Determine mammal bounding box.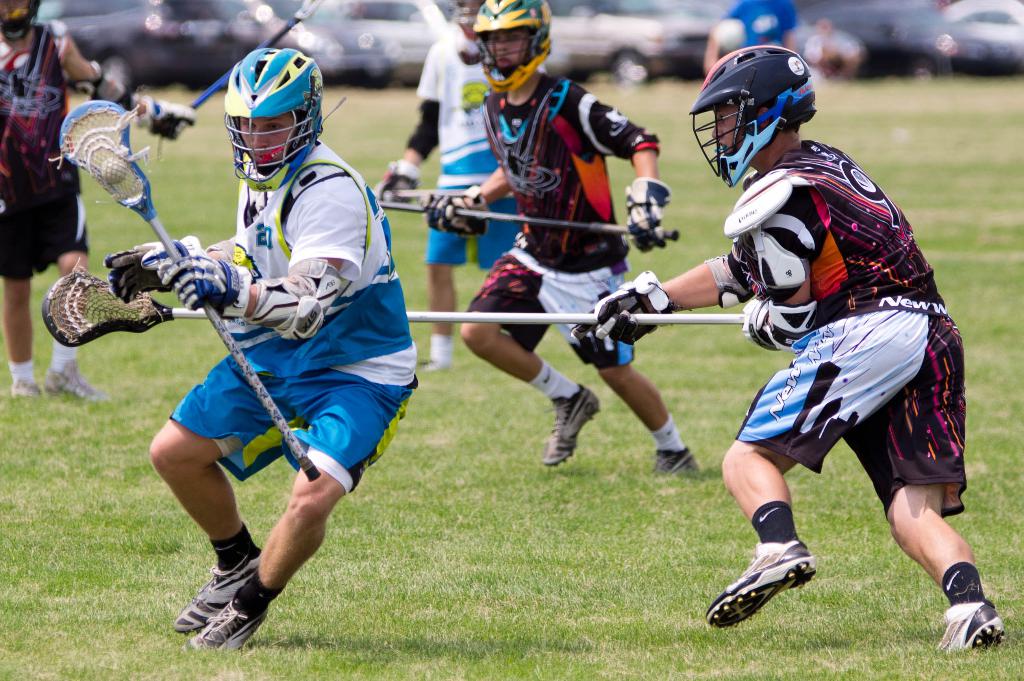
Determined: left=70, top=123, right=420, bottom=604.
